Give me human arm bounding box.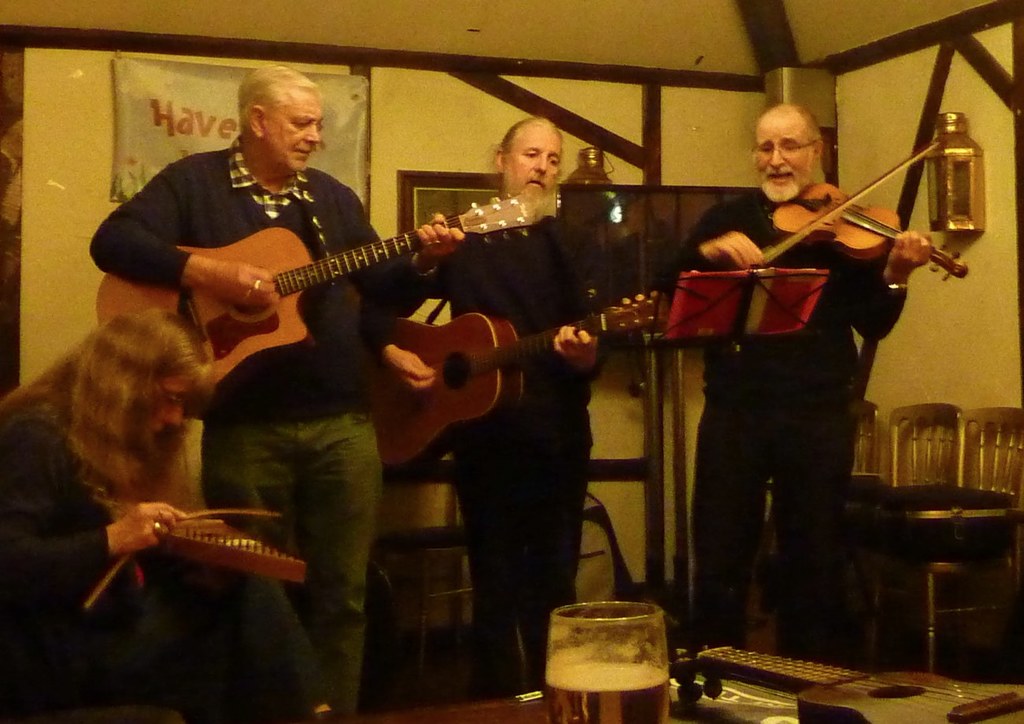
2 423 193 608.
